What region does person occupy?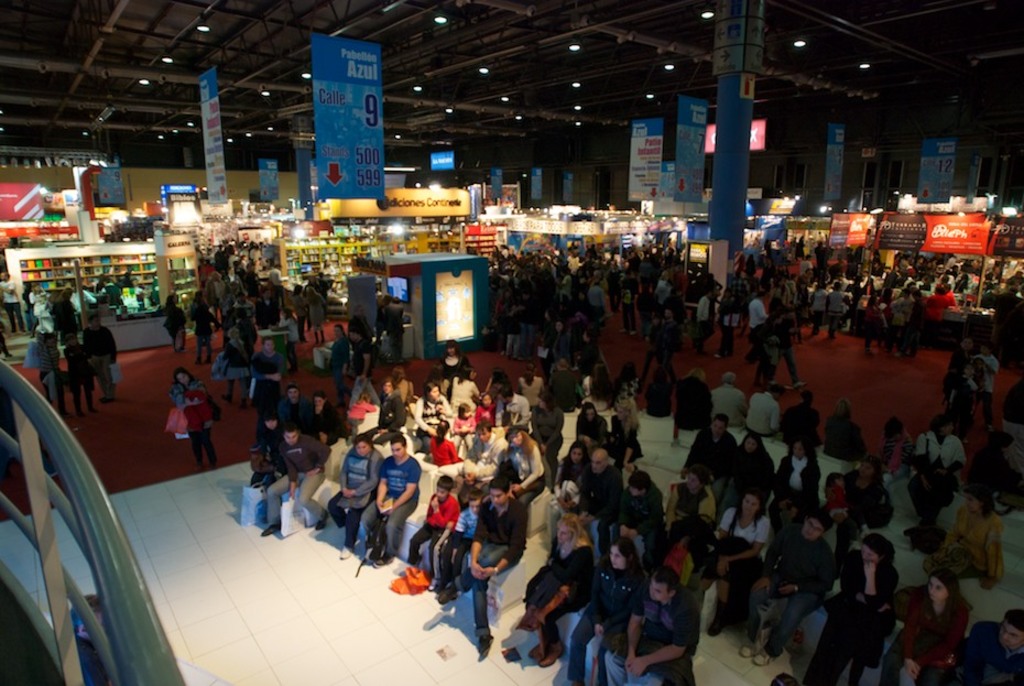
(x1=263, y1=431, x2=327, y2=541).
